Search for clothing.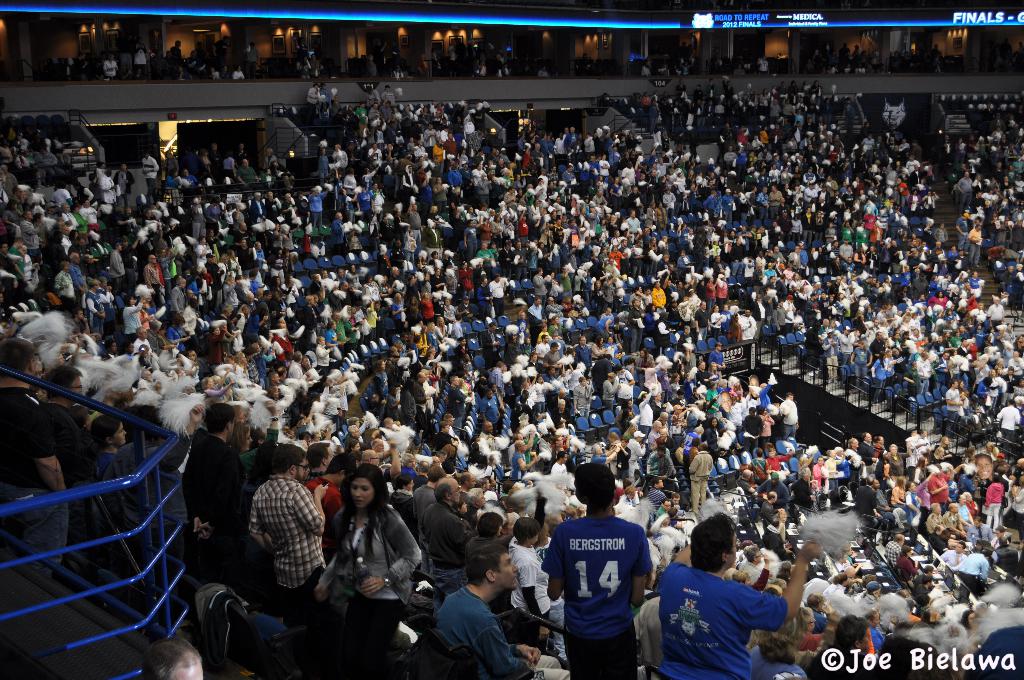
Found at pyautogui.locateOnScreen(442, 135, 460, 154).
